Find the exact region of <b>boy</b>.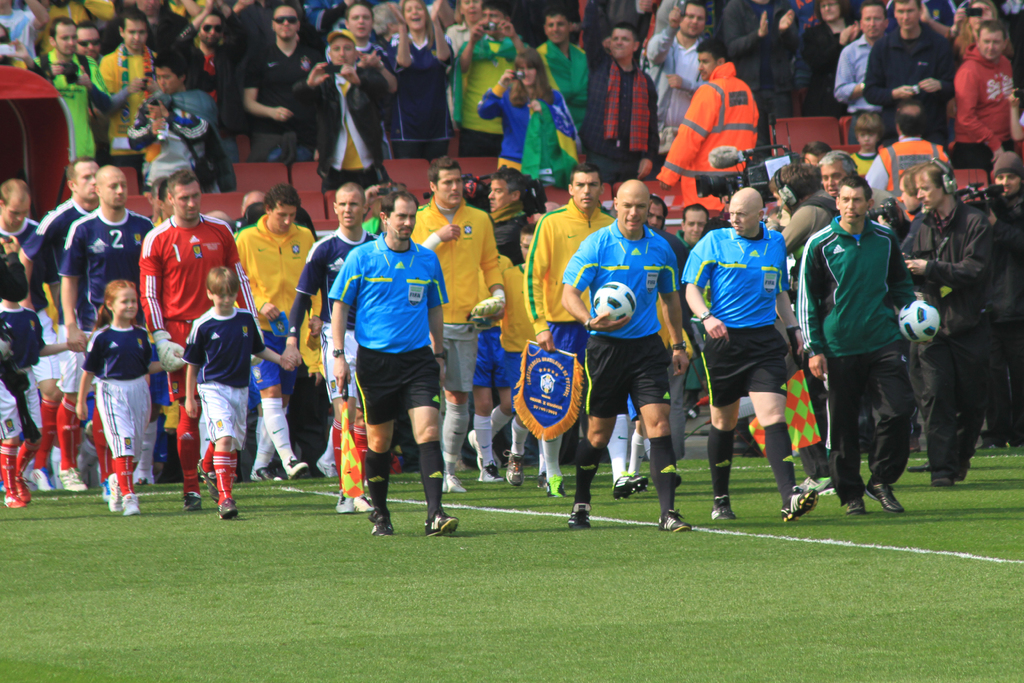
Exact region: {"x1": 178, "y1": 259, "x2": 294, "y2": 520}.
